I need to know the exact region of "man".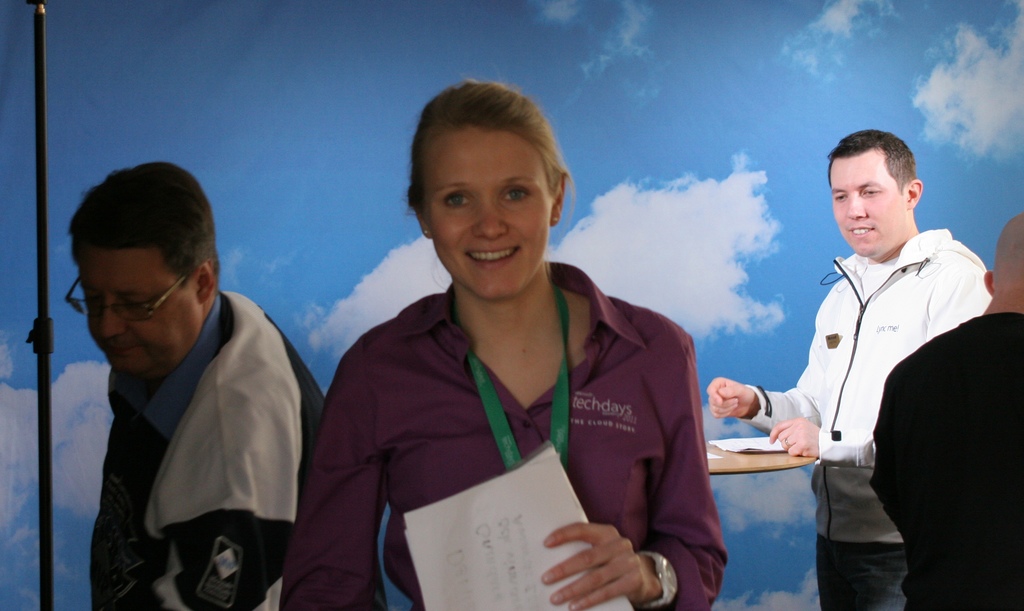
Region: bbox=[871, 216, 1023, 610].
